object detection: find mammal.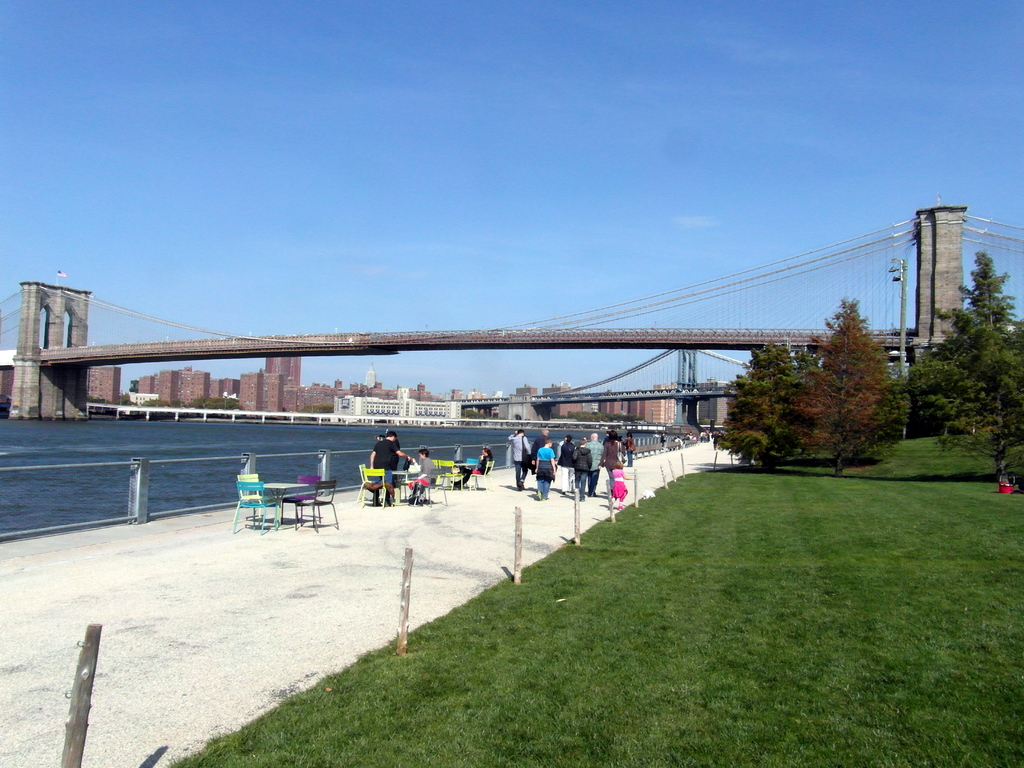
507/424/537/486.
